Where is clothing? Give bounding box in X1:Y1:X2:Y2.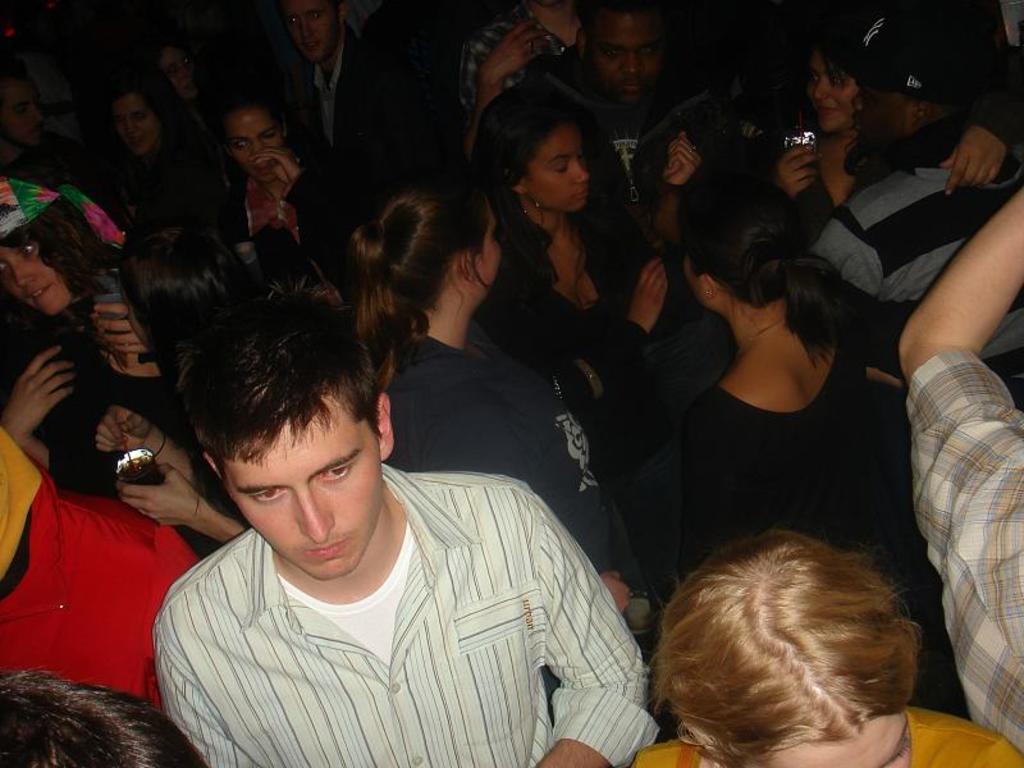
467:220:666:384.
